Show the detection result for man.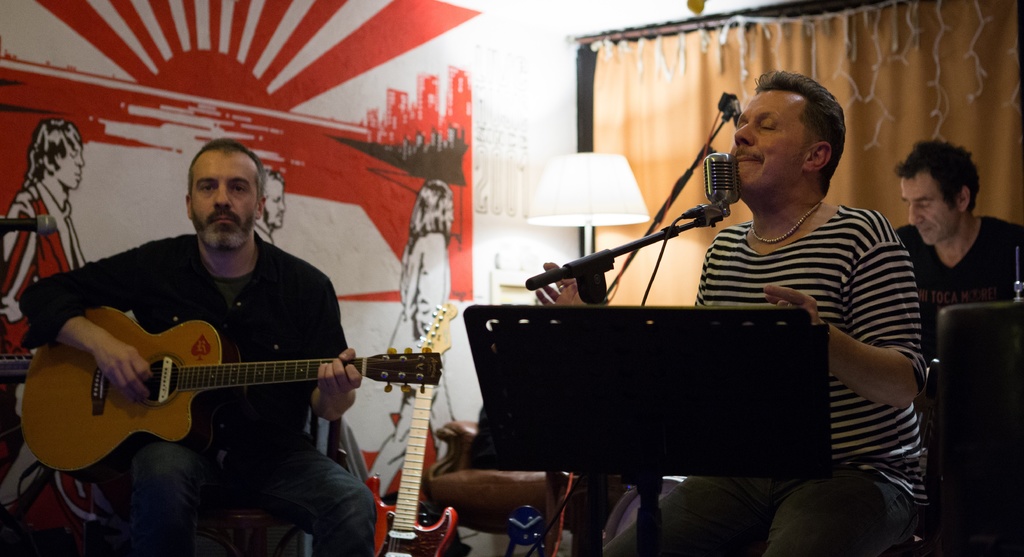
box=[250, 168, 286, 246].
